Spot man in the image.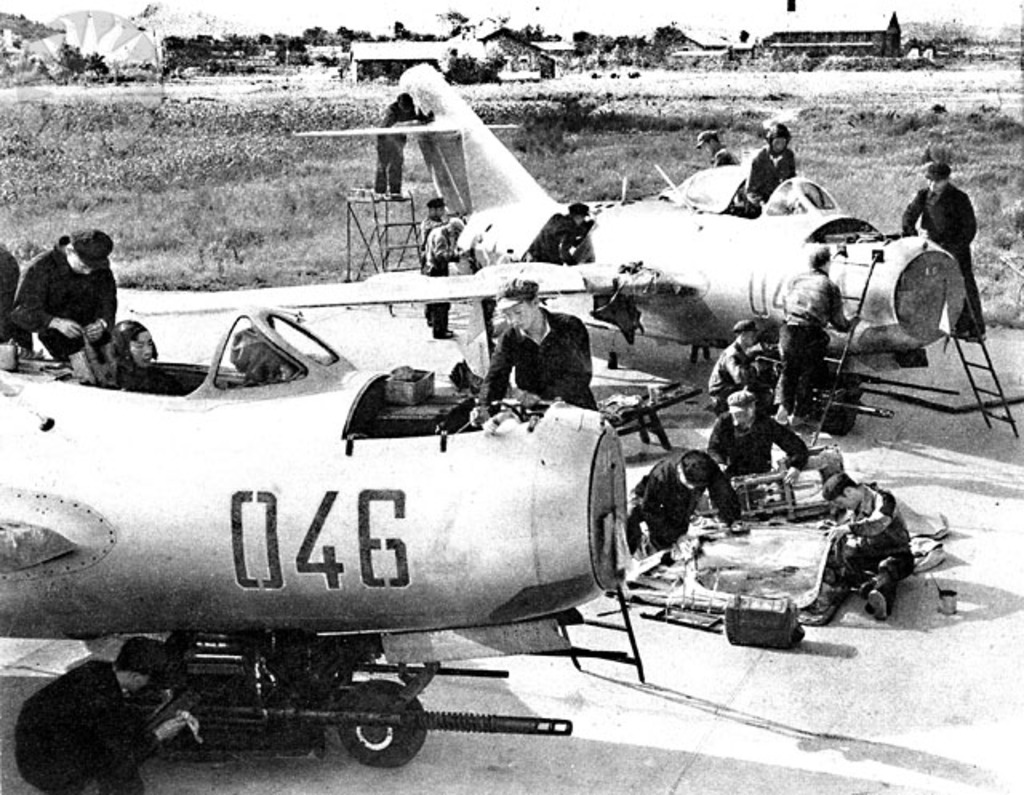
man found at (left=619, top=443, right=741, bottom=566).
